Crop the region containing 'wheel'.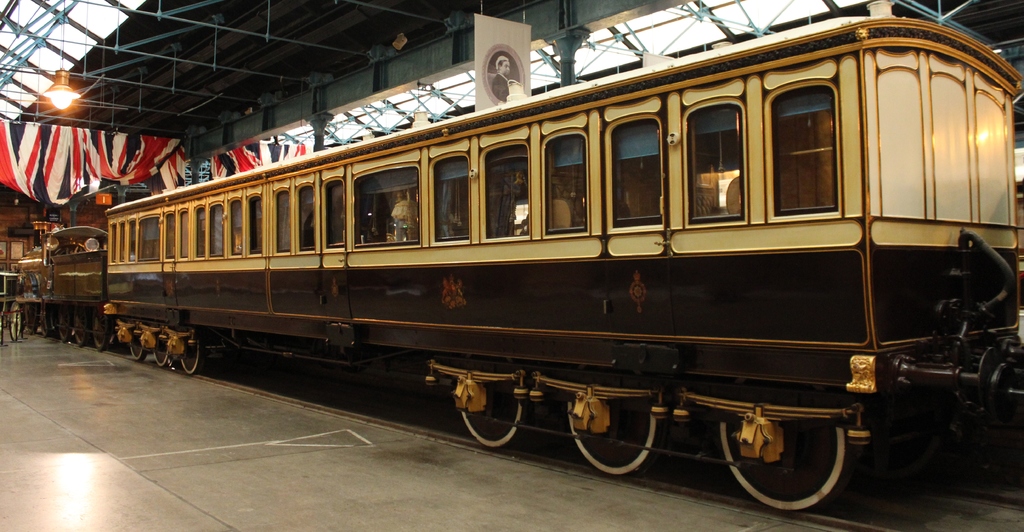
Crop region: 564, 401, 660, 478.
